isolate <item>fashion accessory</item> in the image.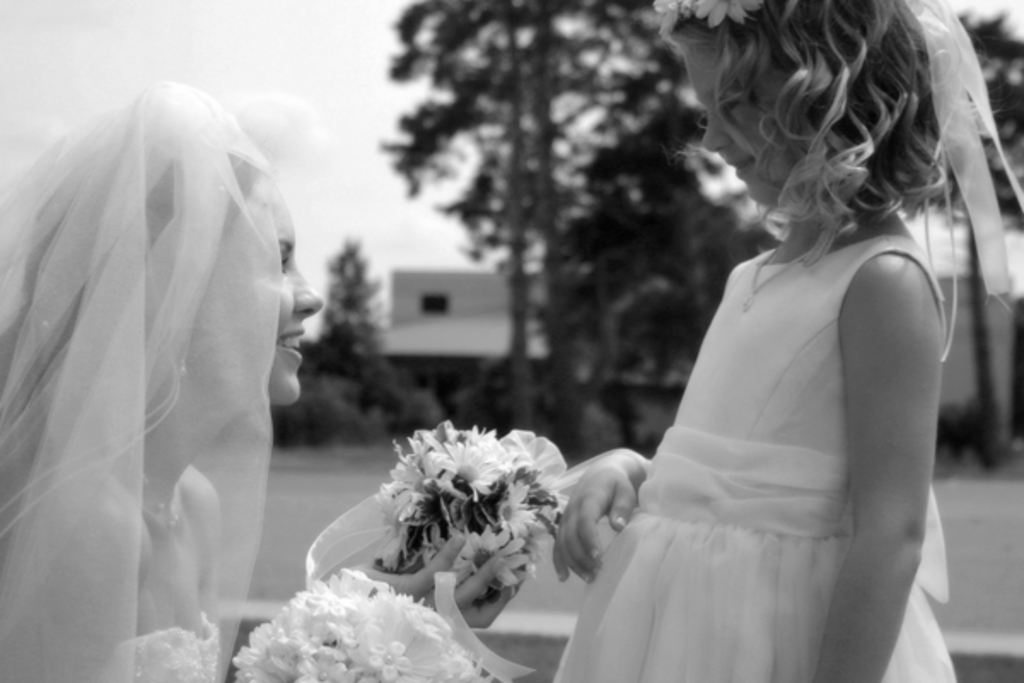
Isolated region: region(0, 82, 280, 681).
